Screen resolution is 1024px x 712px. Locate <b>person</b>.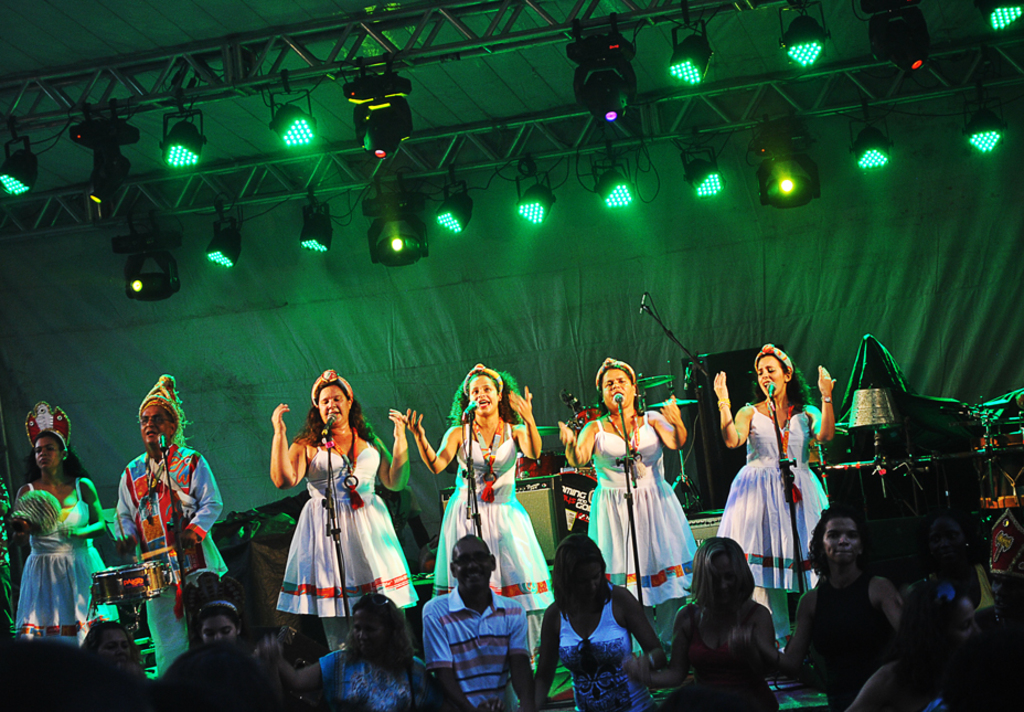
(left=561, top=361, right=697, bottom=648).
